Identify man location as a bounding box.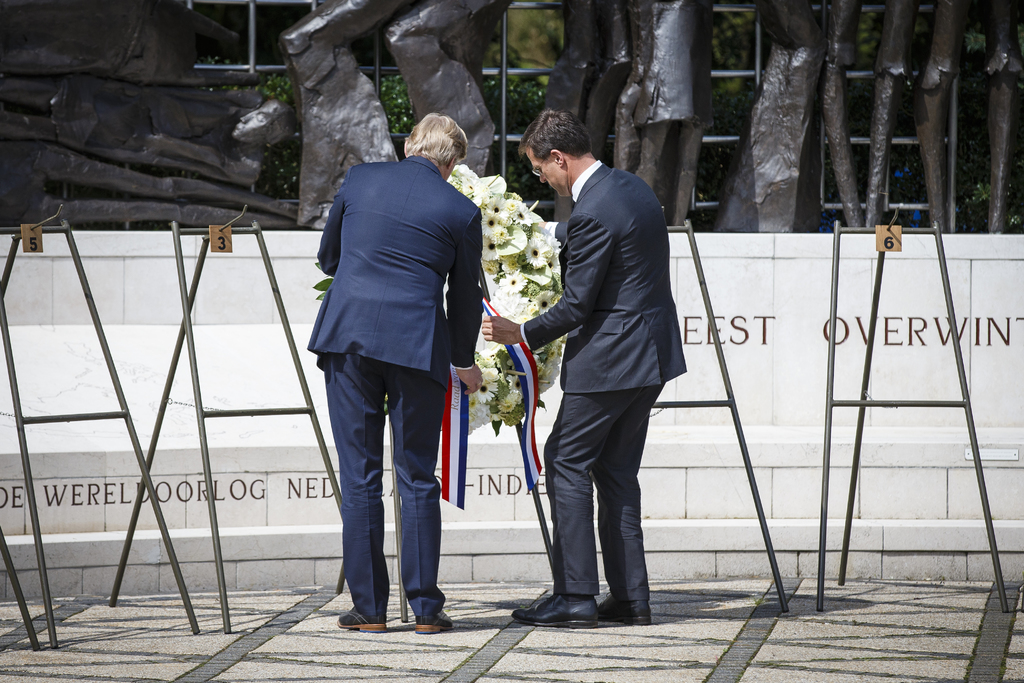
<region>300, 101, 497, 625</region>.
